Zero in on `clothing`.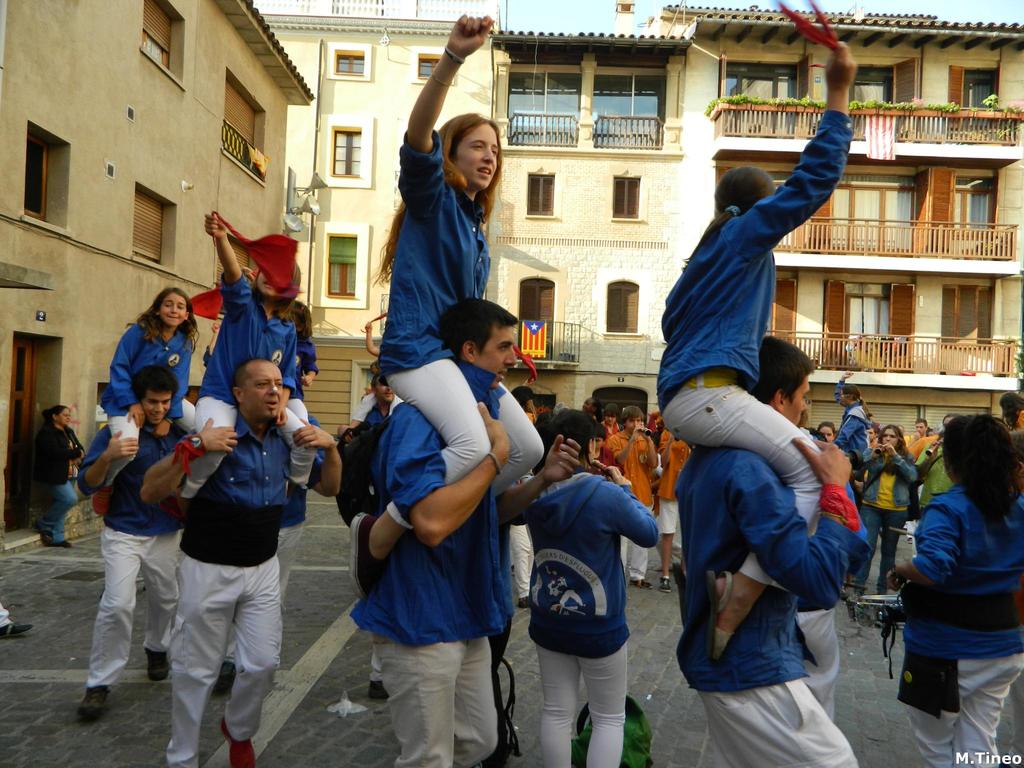
Zeroed in: select_region(376, 129, 545, 524).
